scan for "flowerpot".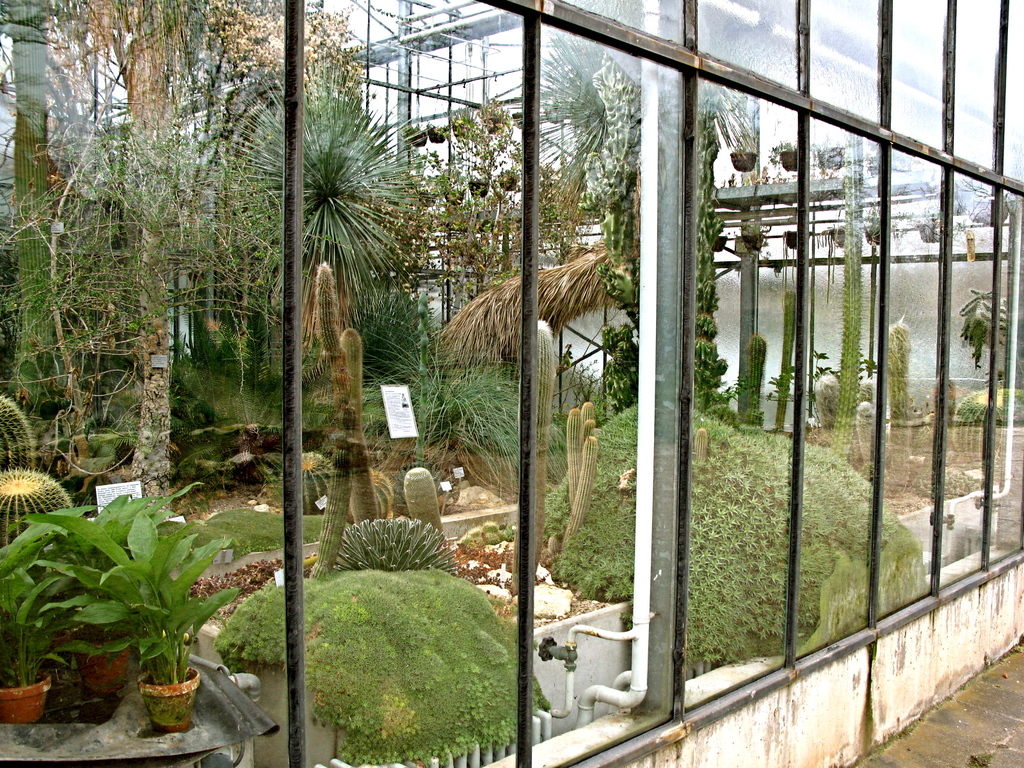
Scan result: box=[138, 668, 194, 734].
